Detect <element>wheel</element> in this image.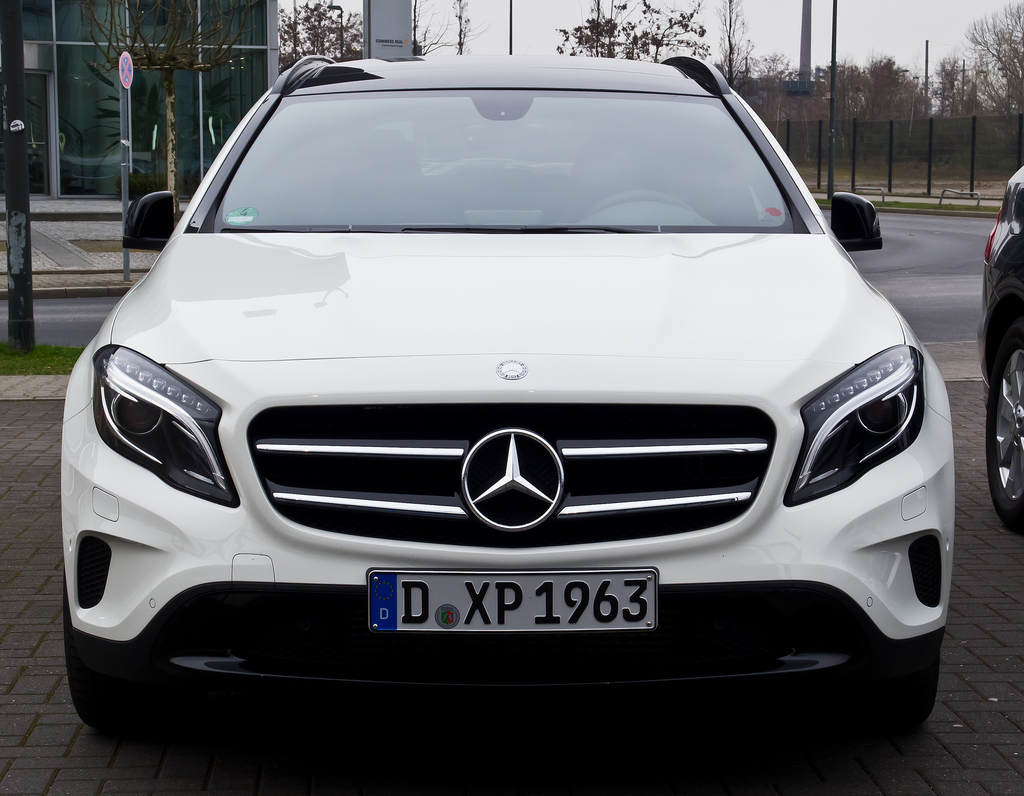
Detection: bbox=[873, 623, 952, 724].
